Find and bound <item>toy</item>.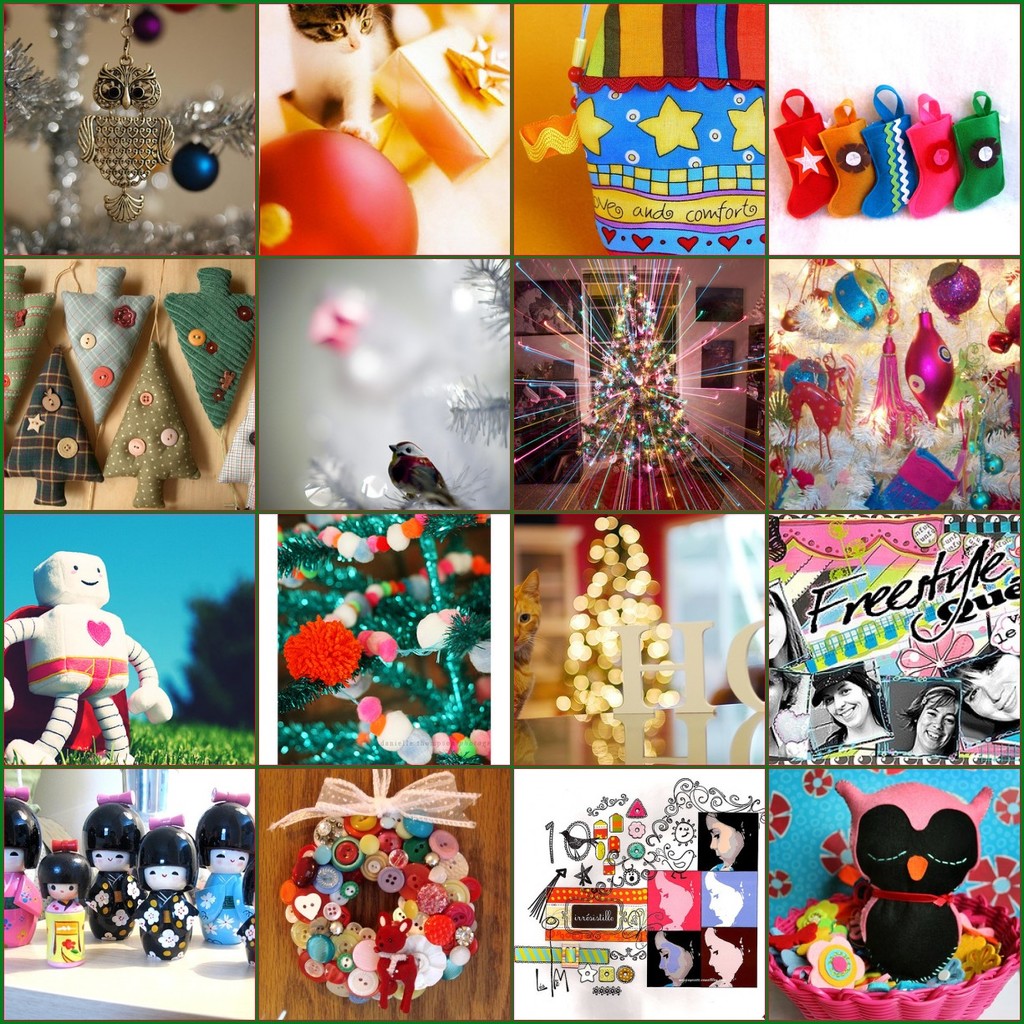
Bound: (2, 549, 171, 762).
